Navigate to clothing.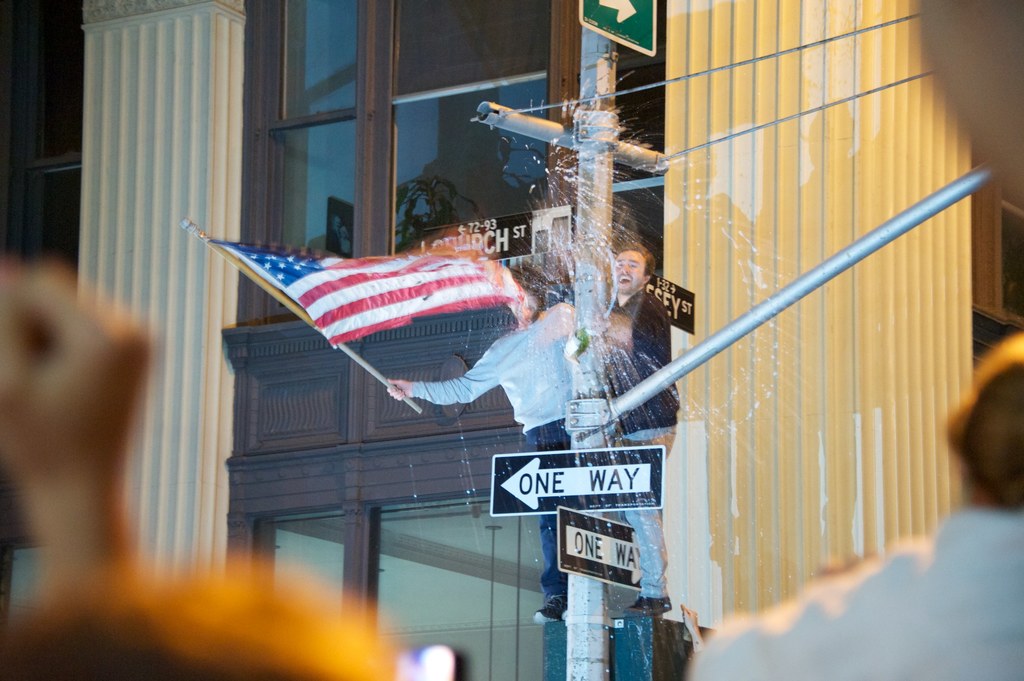
Navigation target: 604:287:676:592.
